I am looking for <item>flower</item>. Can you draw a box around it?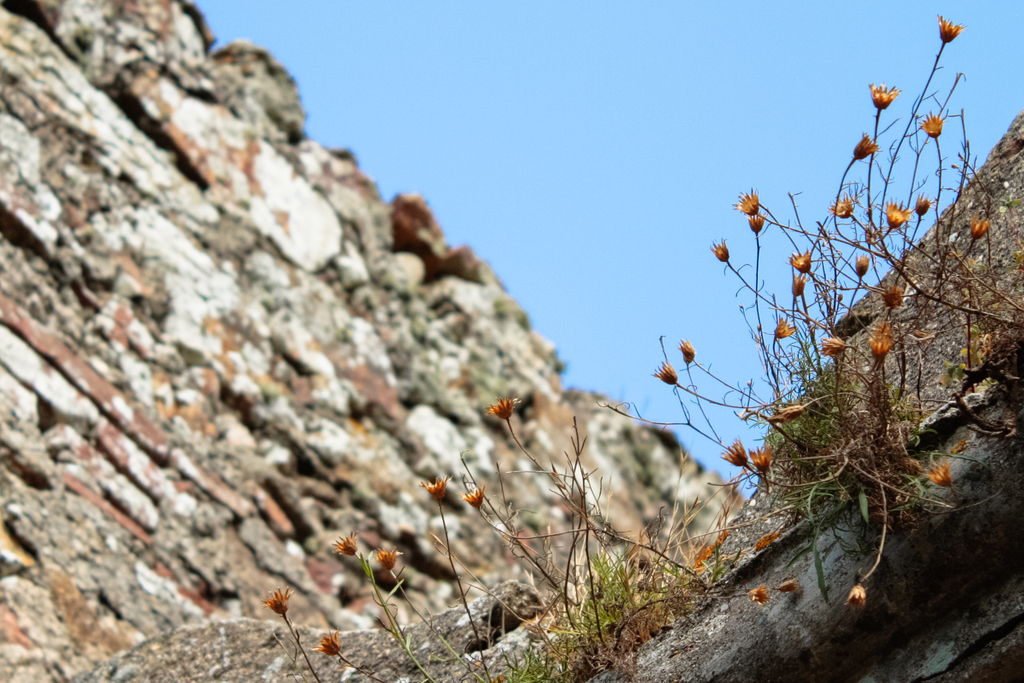
Sure, the bounding box is bbox(753, 447, 774, 469).
